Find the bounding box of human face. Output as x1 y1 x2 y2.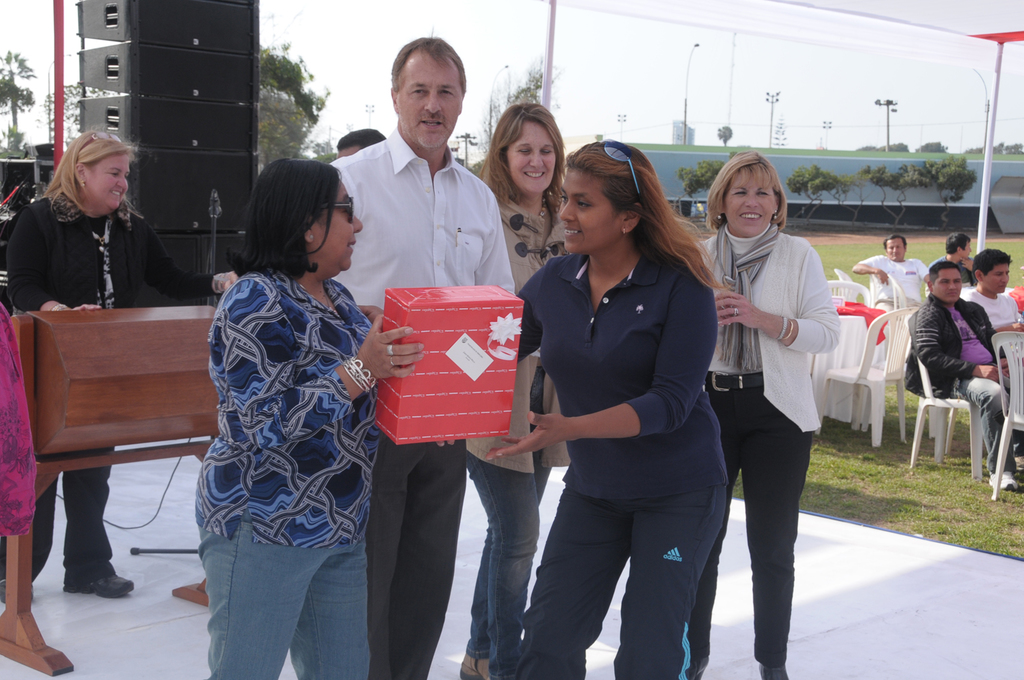
723 172 778 240.
